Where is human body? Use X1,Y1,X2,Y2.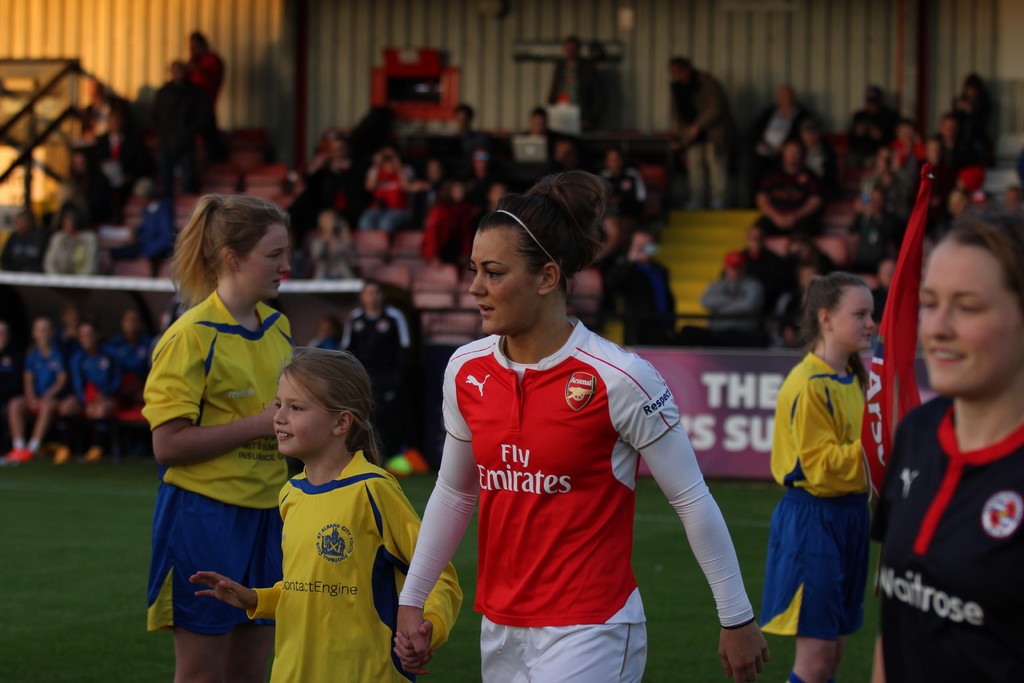
886,115,918,190.
